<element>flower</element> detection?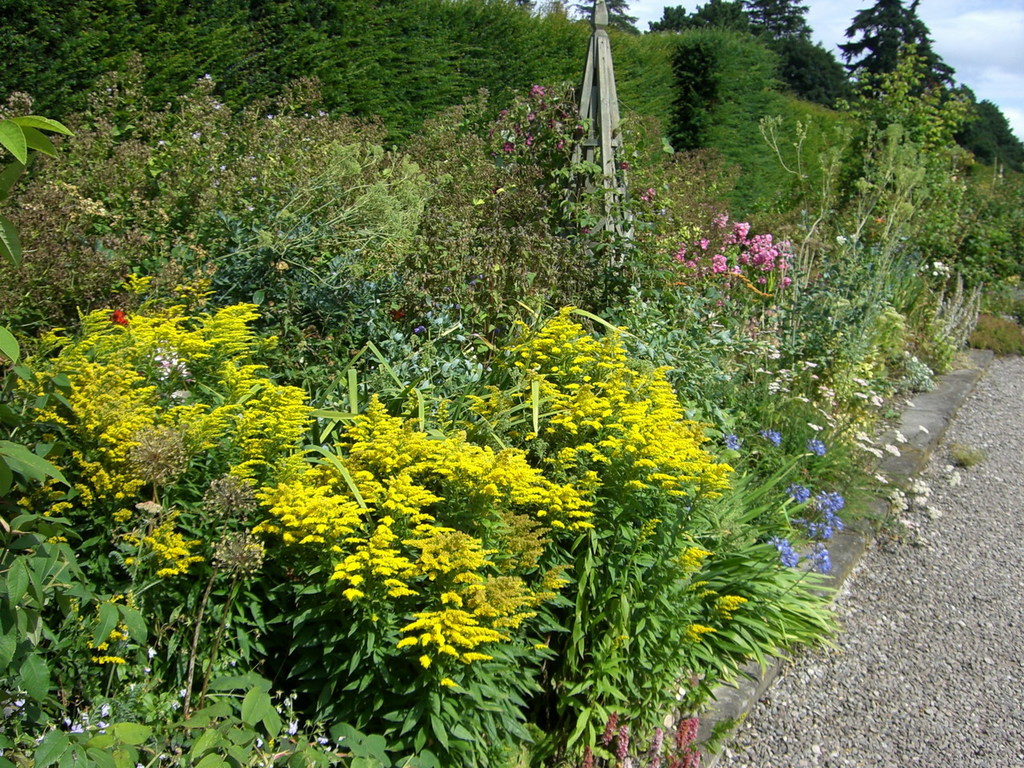
(758,426,790,446)
